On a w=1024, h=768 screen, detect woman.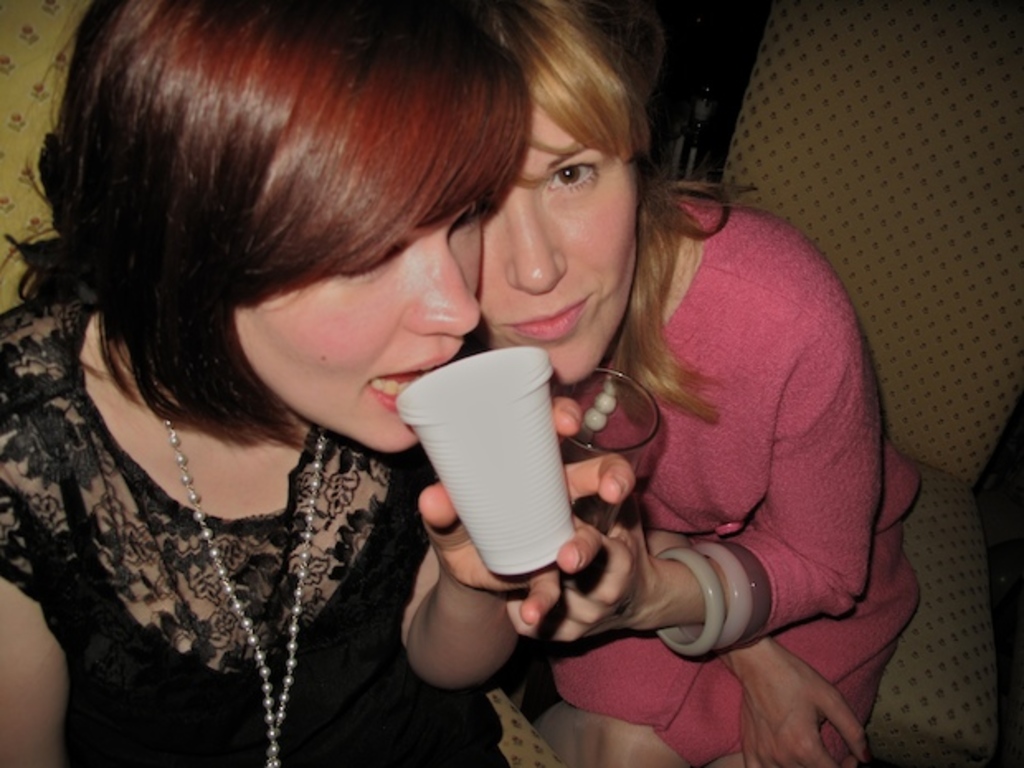
(0,0,641,766).
